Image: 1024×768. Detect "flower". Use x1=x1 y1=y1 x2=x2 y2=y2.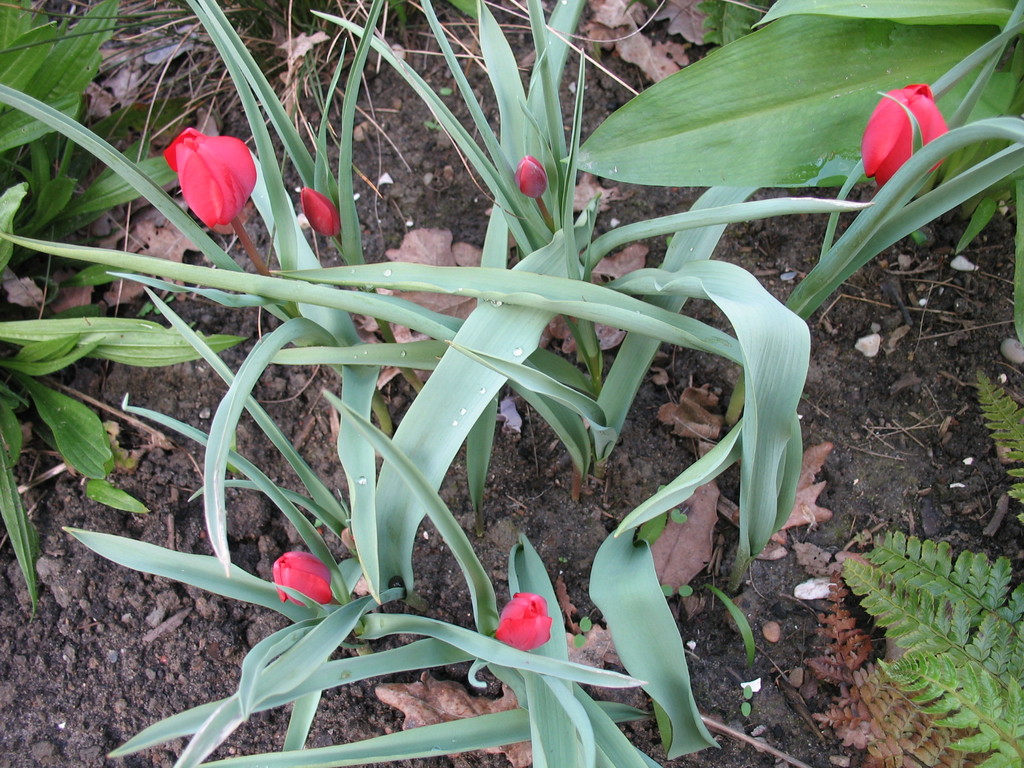
x1=157 y1=118 x2=253 y2=220.
